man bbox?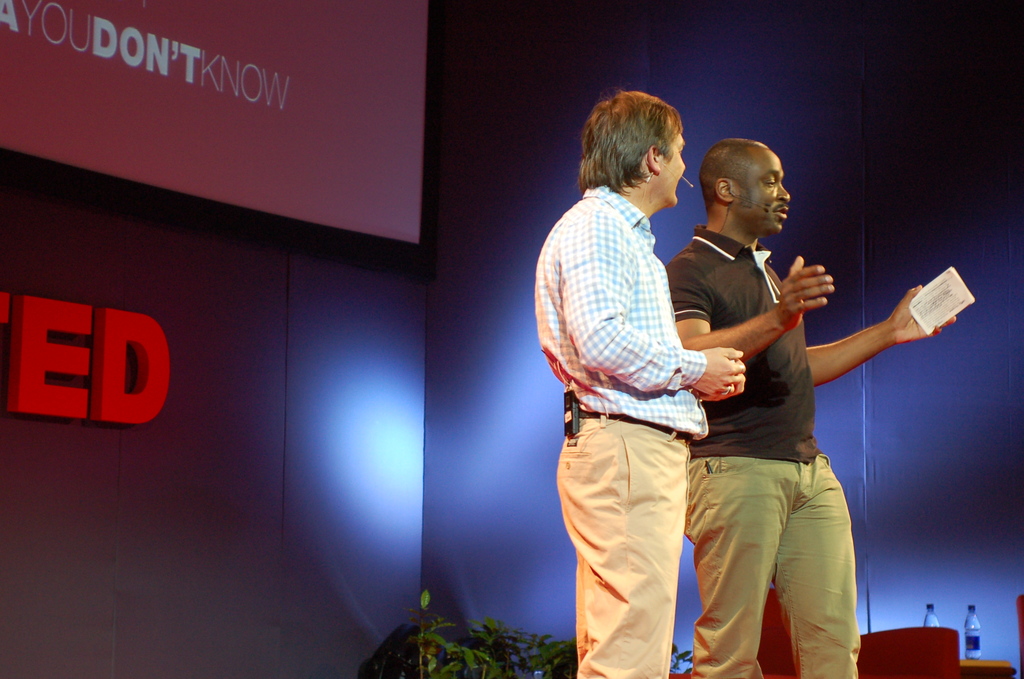
534 90 748 678
